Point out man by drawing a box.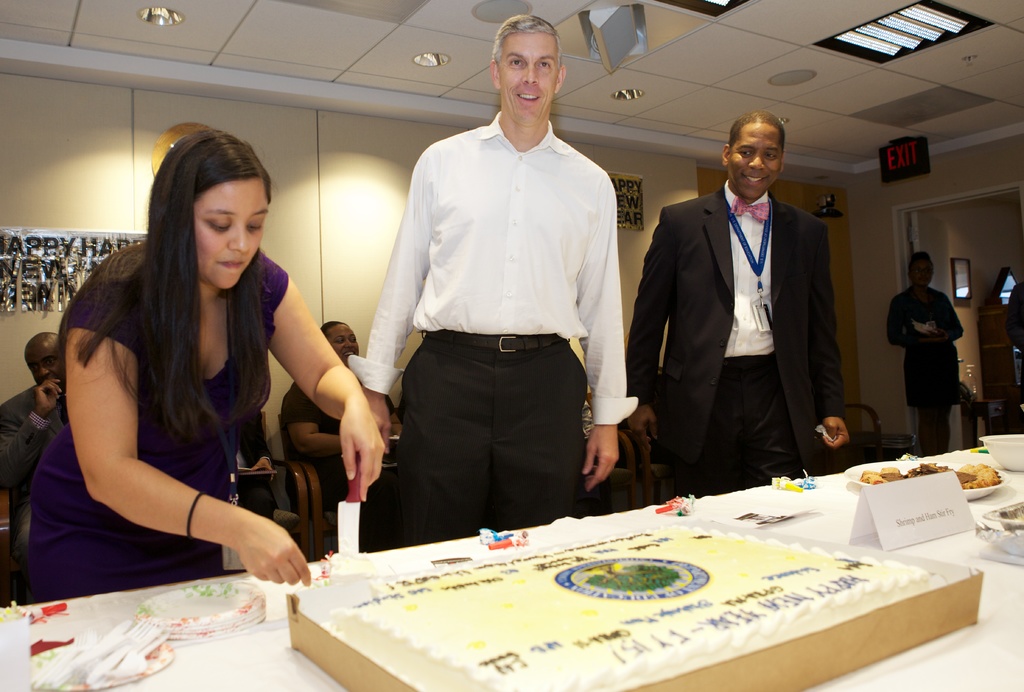
0,326,63,513.
